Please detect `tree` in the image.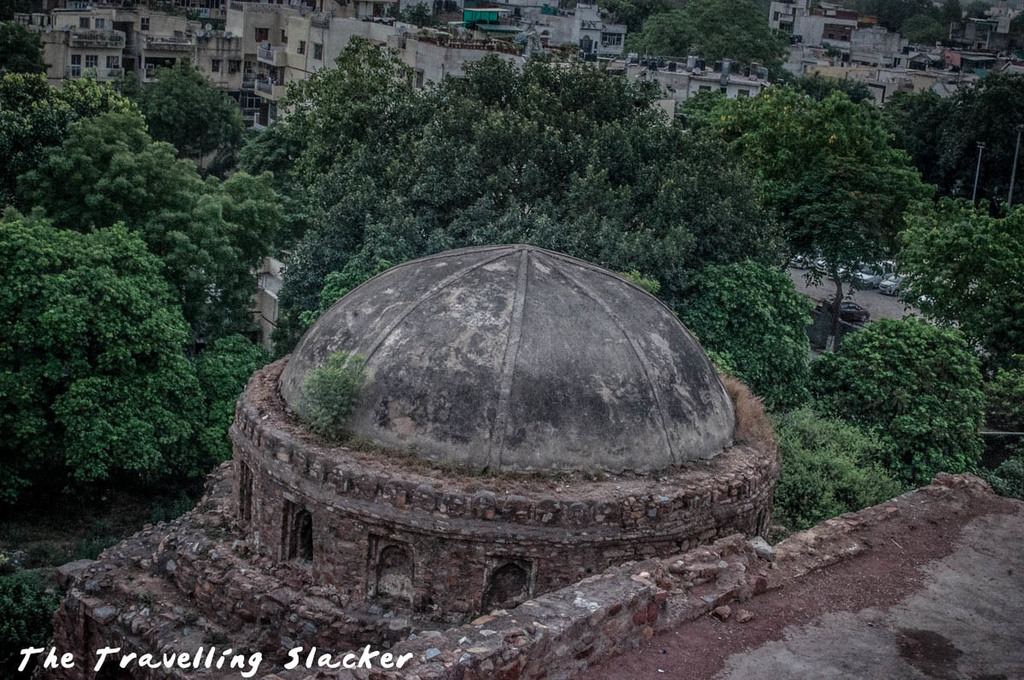
{"x1": 137, "y1": 59, "x2": 241, "y2": 159}.
